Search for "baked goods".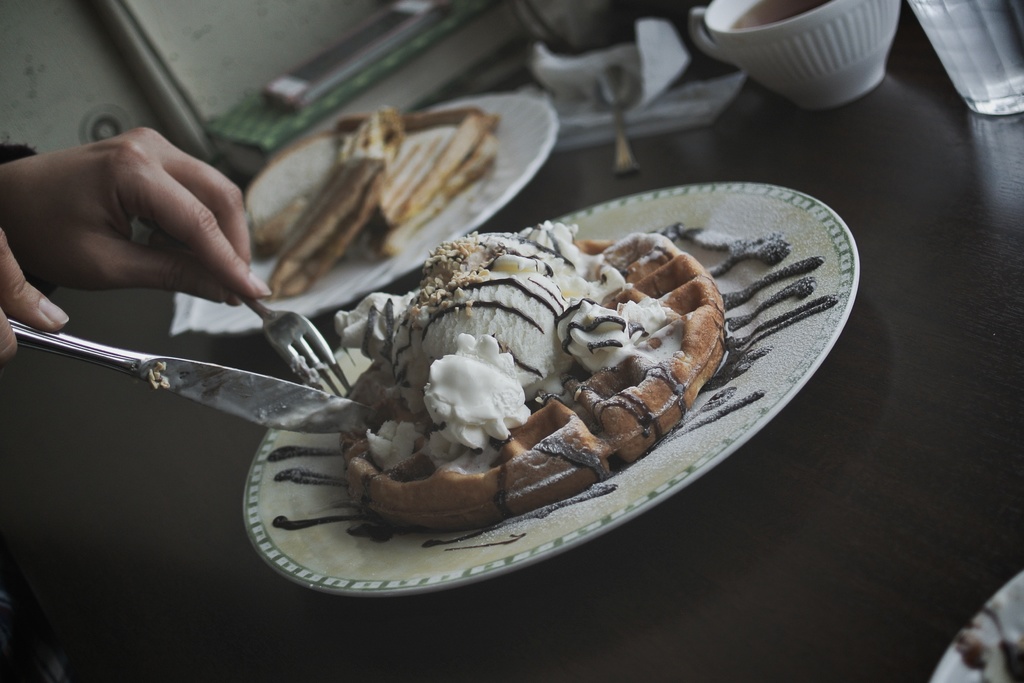
Found at x1=339, y1=236, x2=725, y2=532.
